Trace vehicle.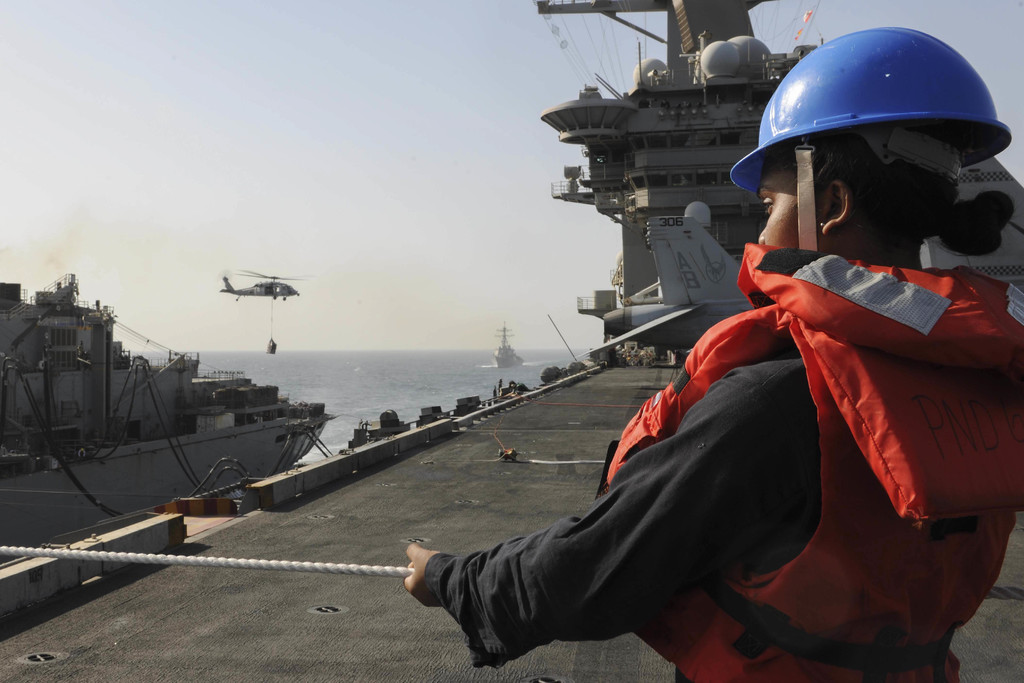
Traced to region(581, 210, 750, 367).
